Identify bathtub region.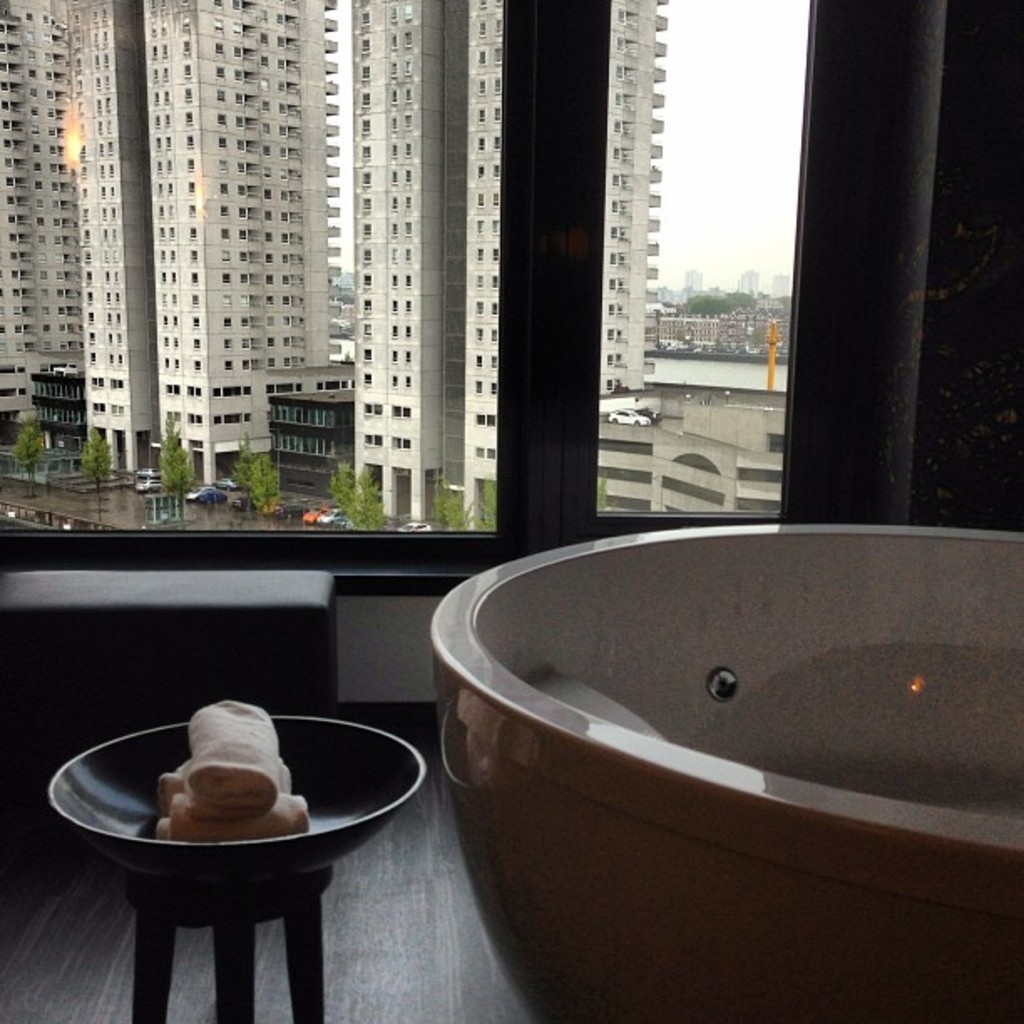
Region: <region>425, 520, 1022, 1022</region>.
